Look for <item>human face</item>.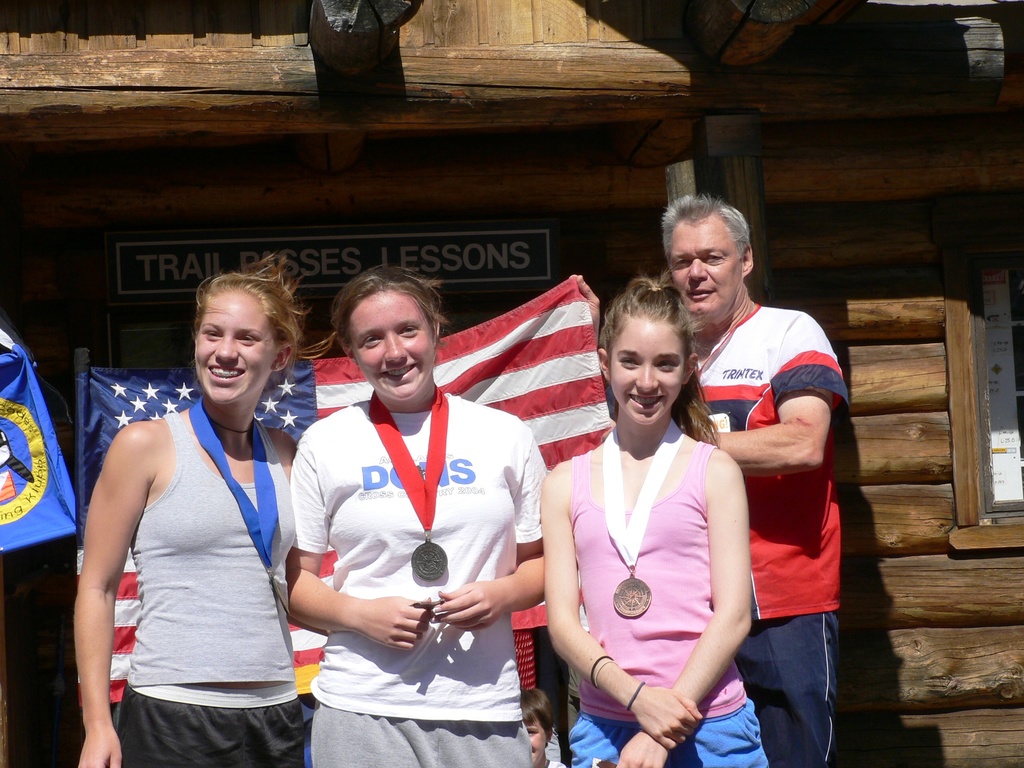
Found: <bbox>607, 317, 683, 424</bbox>.
